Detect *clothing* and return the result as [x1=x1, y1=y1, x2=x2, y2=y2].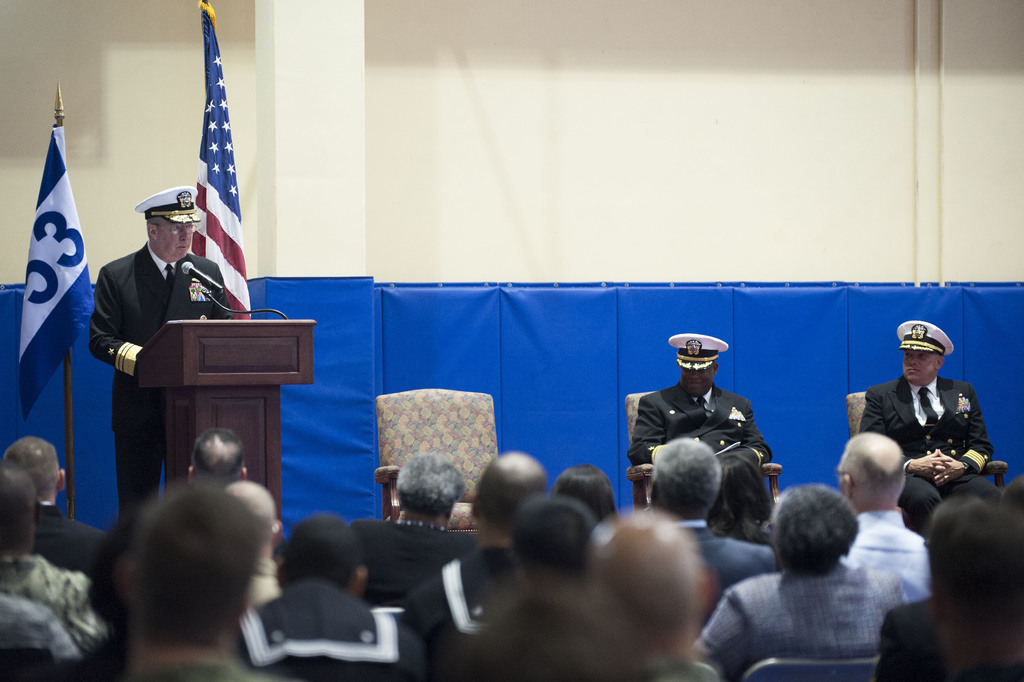
[x1=703, y1=528, x2=924, y2=676].
